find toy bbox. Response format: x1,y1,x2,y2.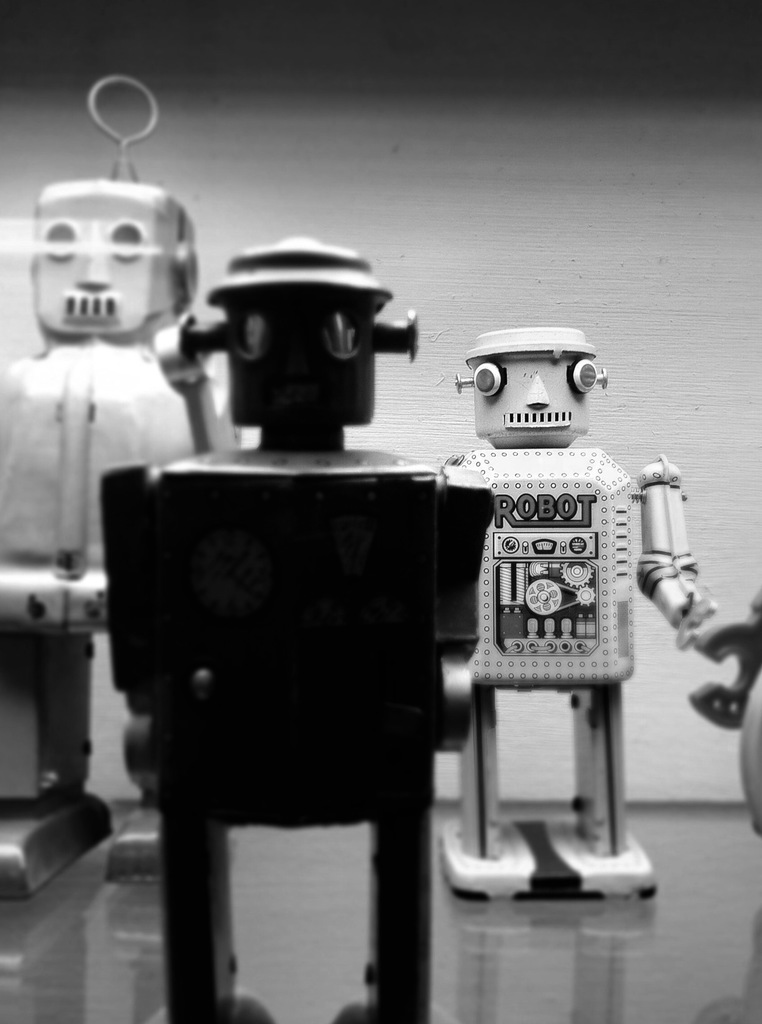
685,583,761,845.
